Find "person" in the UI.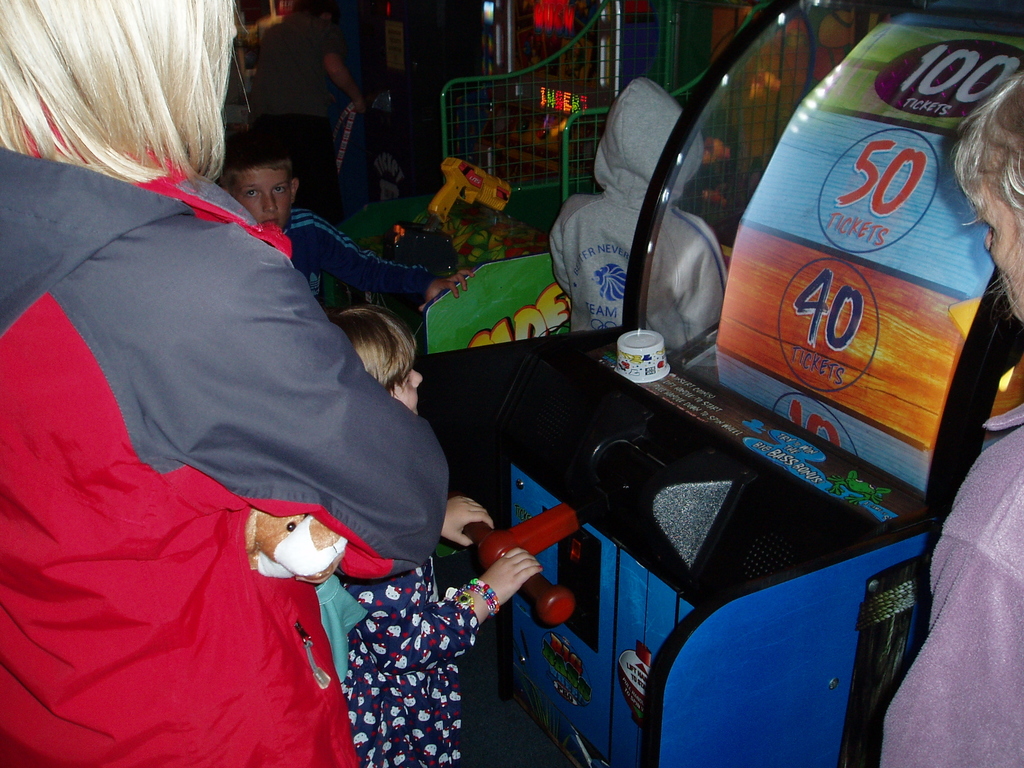
UI element at (877, 67, 1023, 767).
